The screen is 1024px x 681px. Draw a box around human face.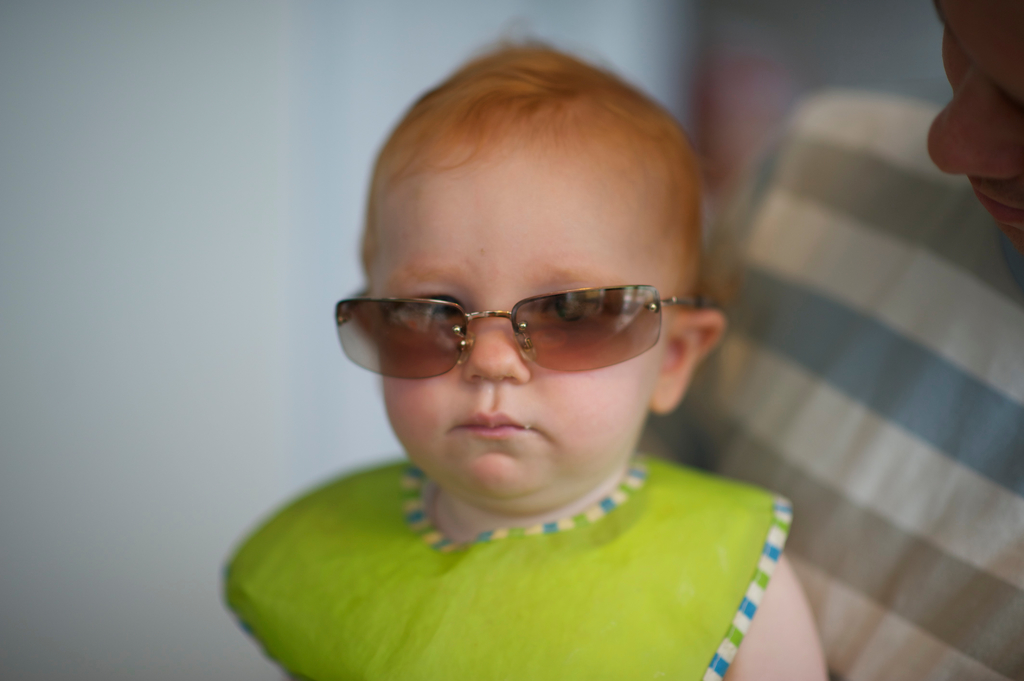
[left=364, top=145, right=676, bottom=512].
